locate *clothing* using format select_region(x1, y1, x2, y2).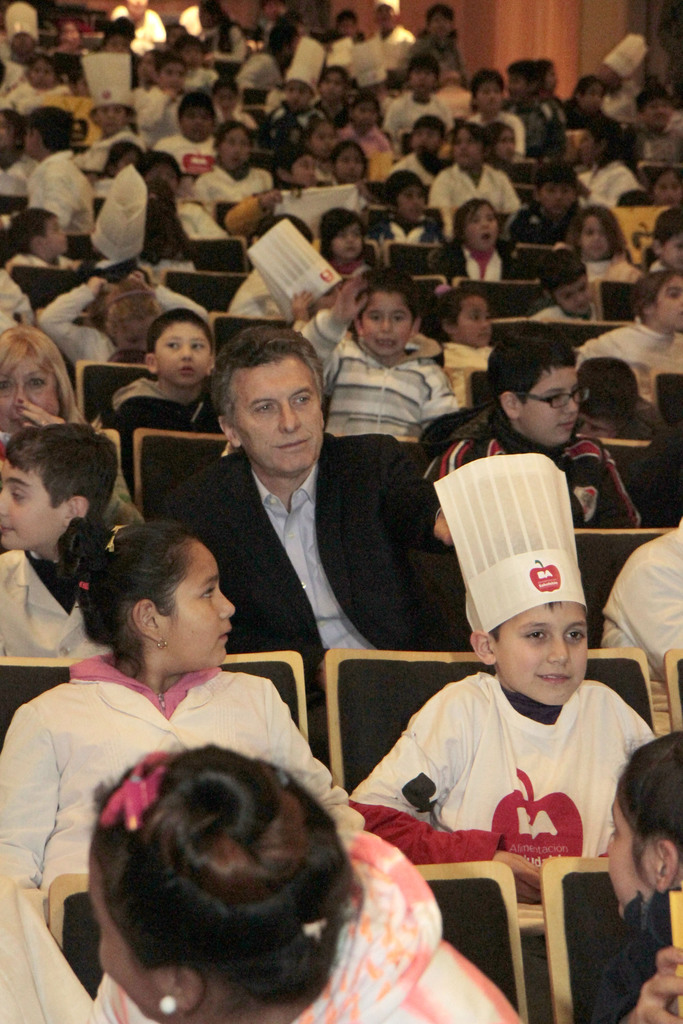
select_region(41, 283, 192, 370).
